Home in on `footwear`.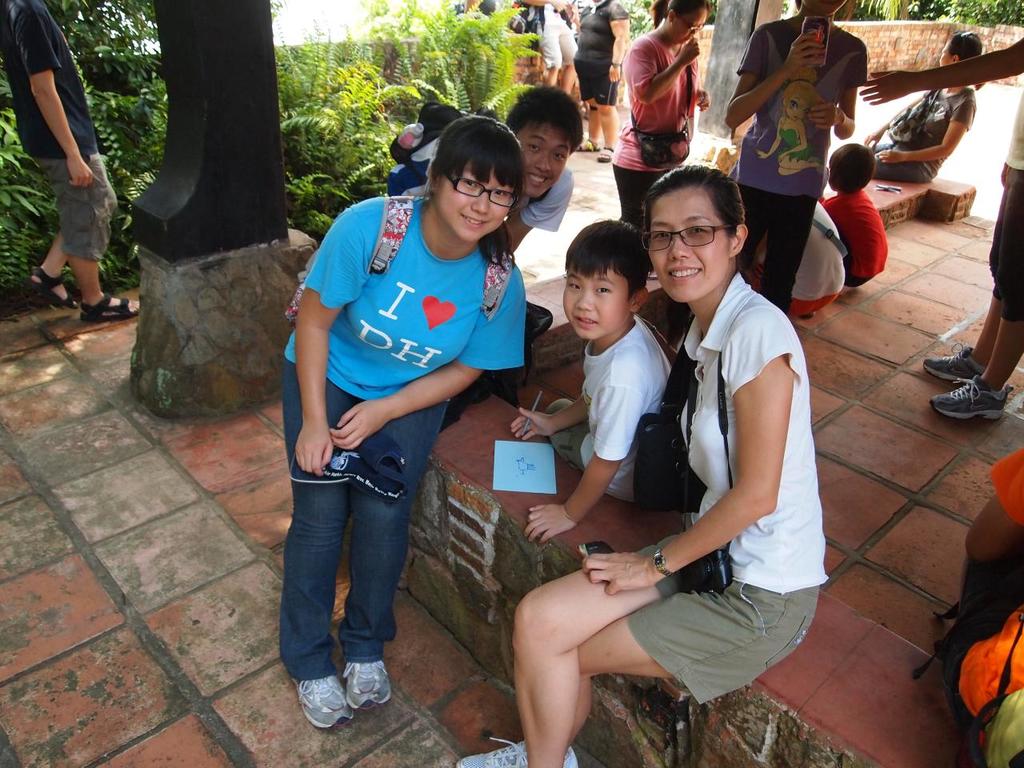
Homed in at detection(456, 734, 578, 767).
